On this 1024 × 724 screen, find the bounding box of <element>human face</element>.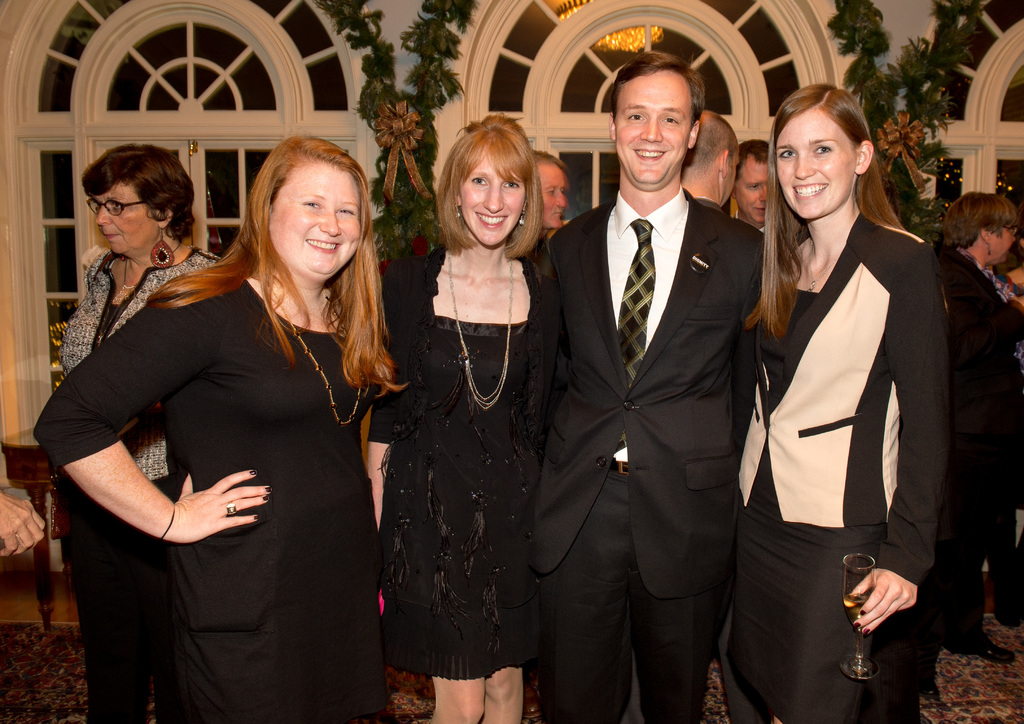
Bounding box: bbox=(735, 149, 777, 224).
